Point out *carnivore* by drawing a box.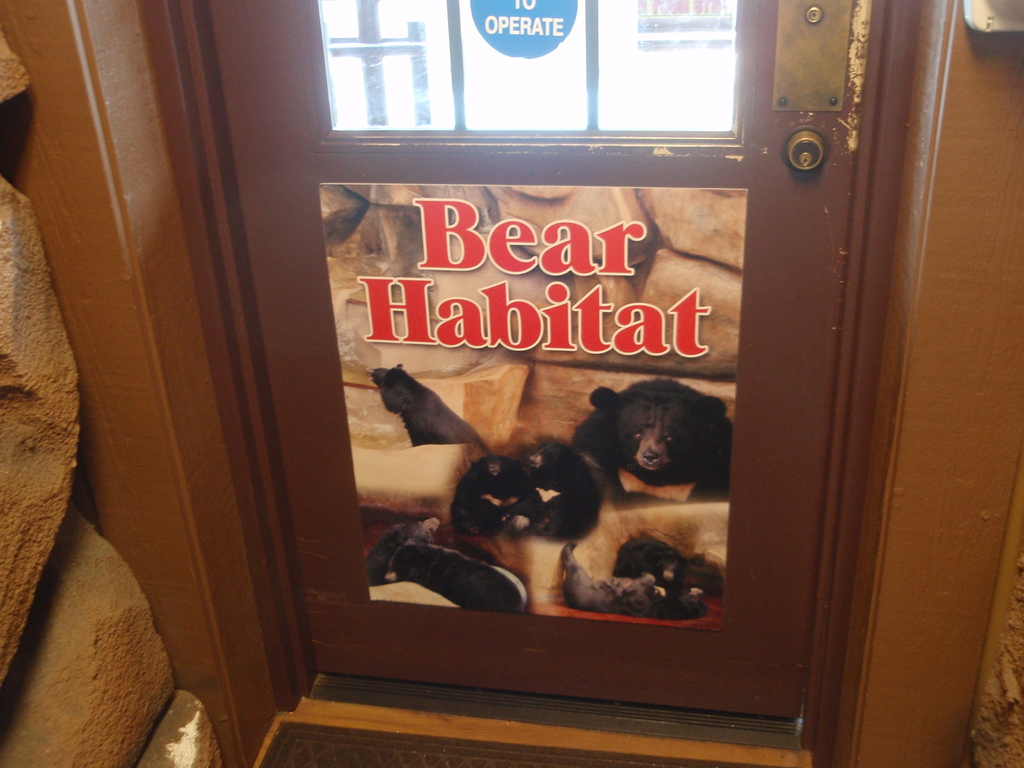
<region>637, 585, 707, 618</region>.
